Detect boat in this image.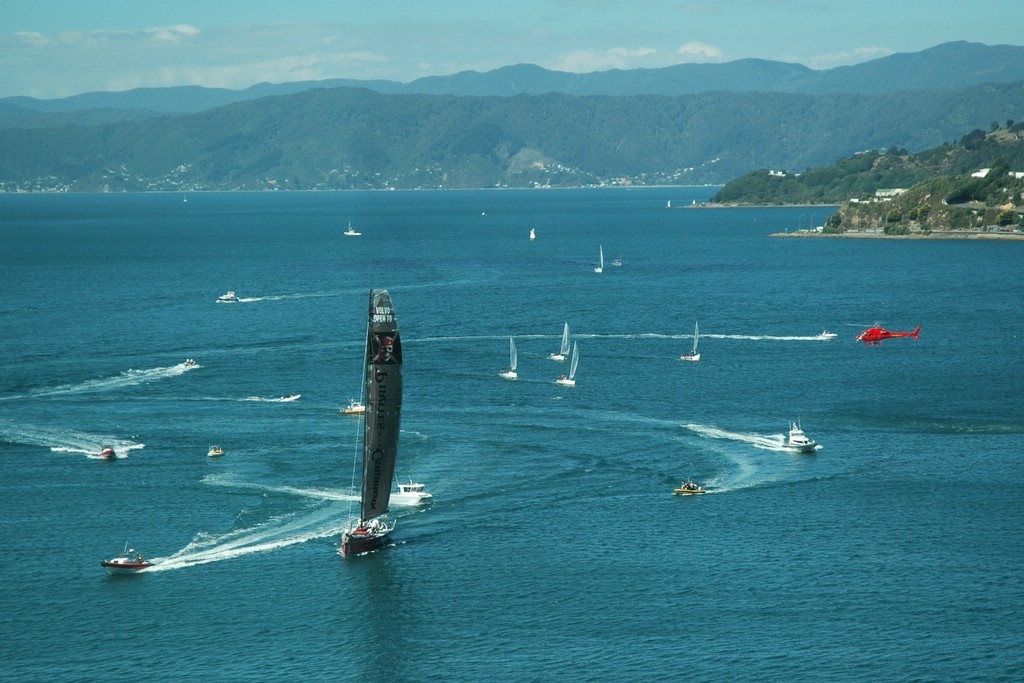
Detection: bbox=(341, 522, 390, 552).
